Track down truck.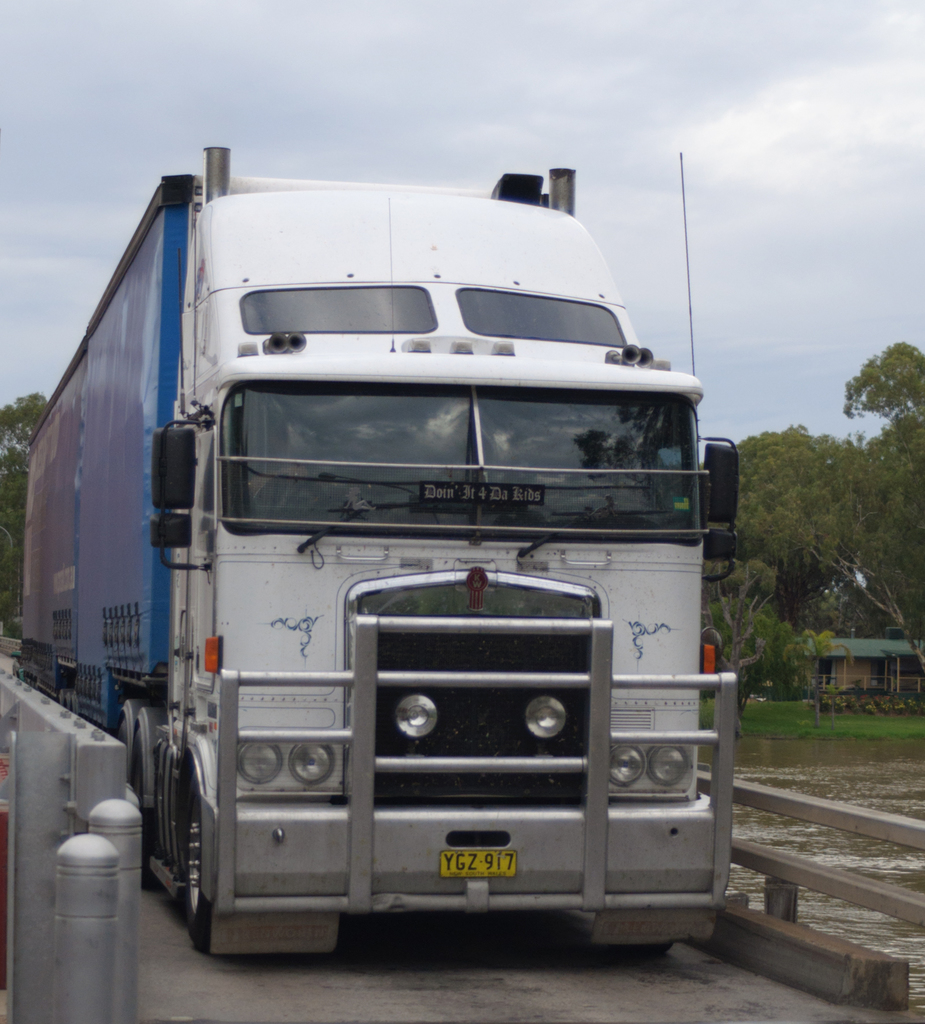
Tracked to [6, 141, 757, 975].
